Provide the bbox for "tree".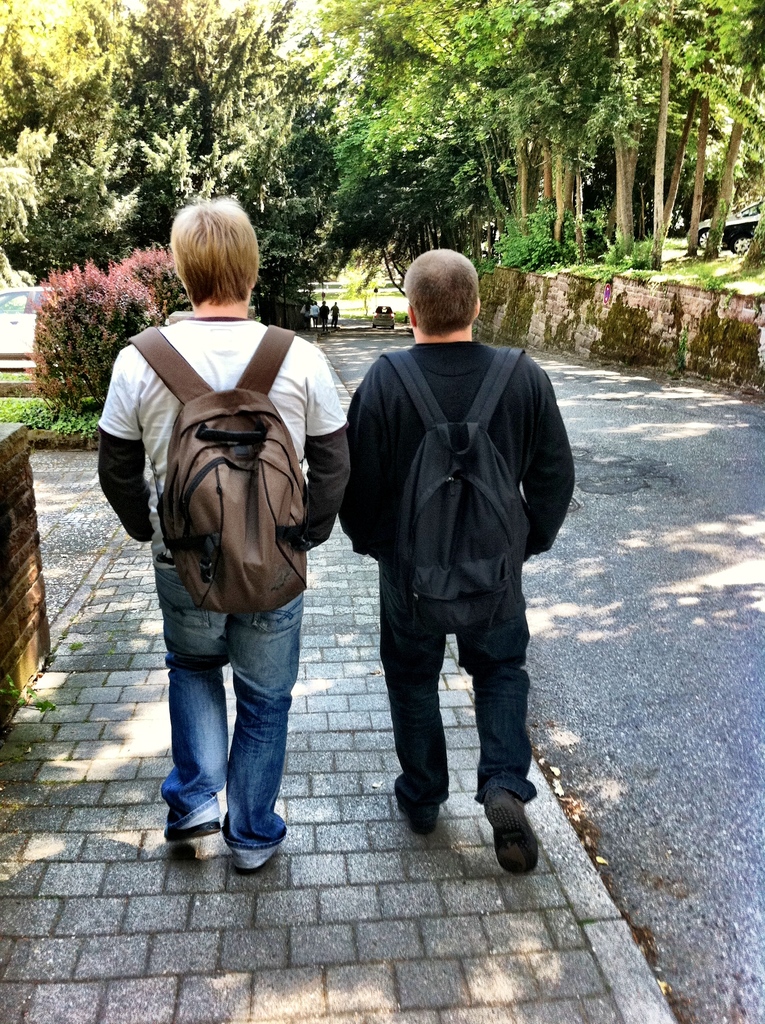
Rect(77, 0, 356, 328).
